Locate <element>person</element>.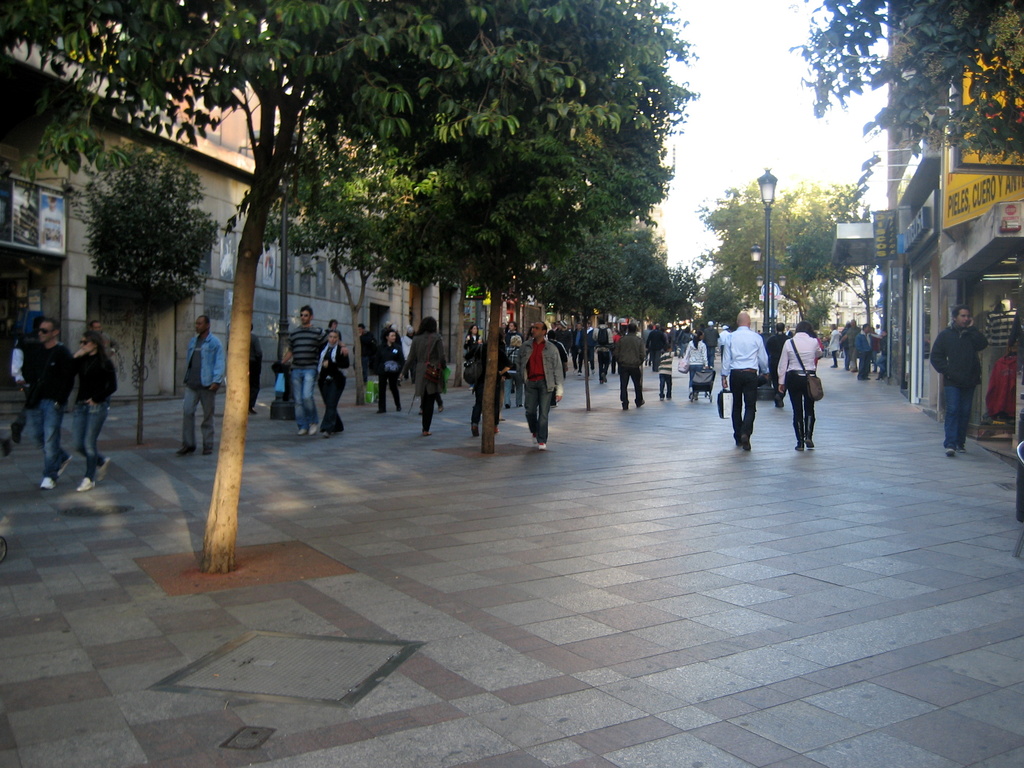
Bounding box: rect(598, 317, 617, 381).
